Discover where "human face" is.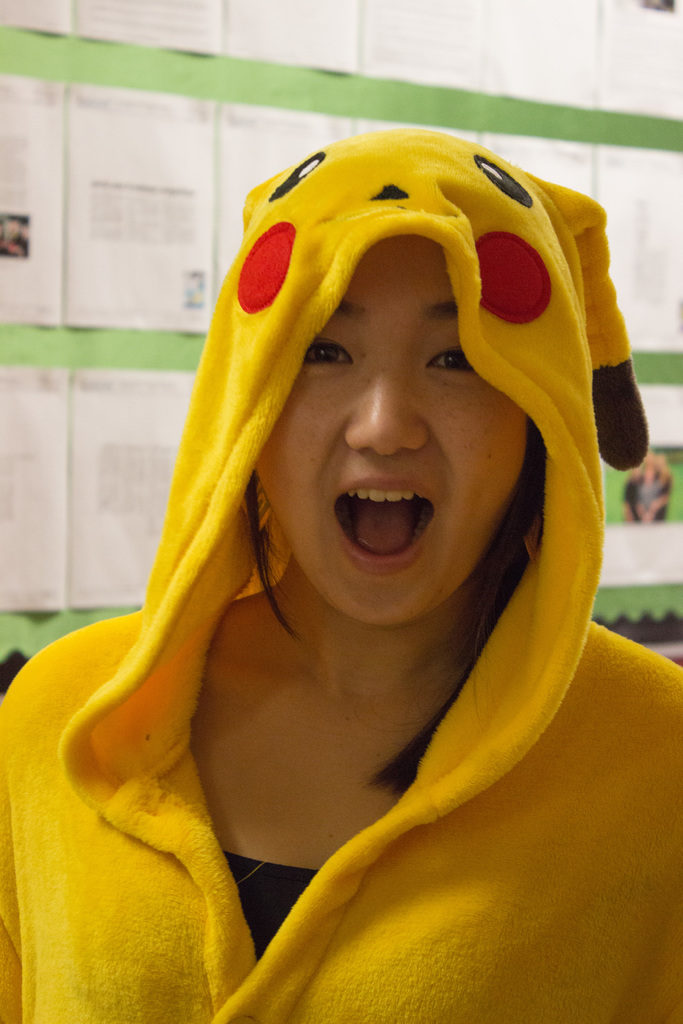
Discovered at 246,230,535,630.
